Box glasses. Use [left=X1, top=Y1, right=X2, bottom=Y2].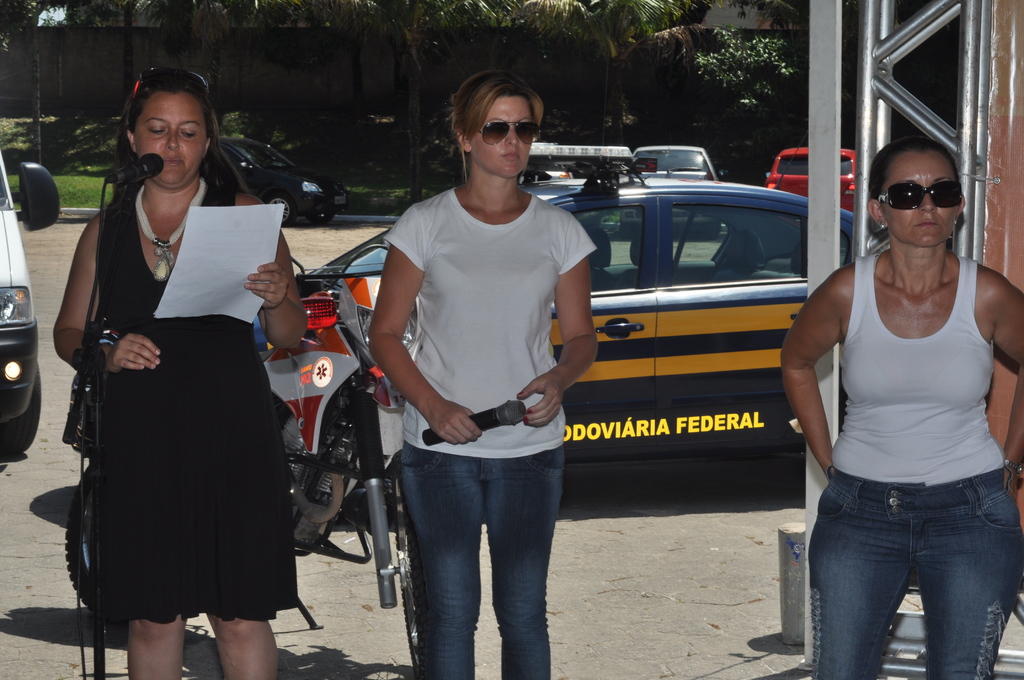
[left=477, top=118, right=541, bottom=151].
